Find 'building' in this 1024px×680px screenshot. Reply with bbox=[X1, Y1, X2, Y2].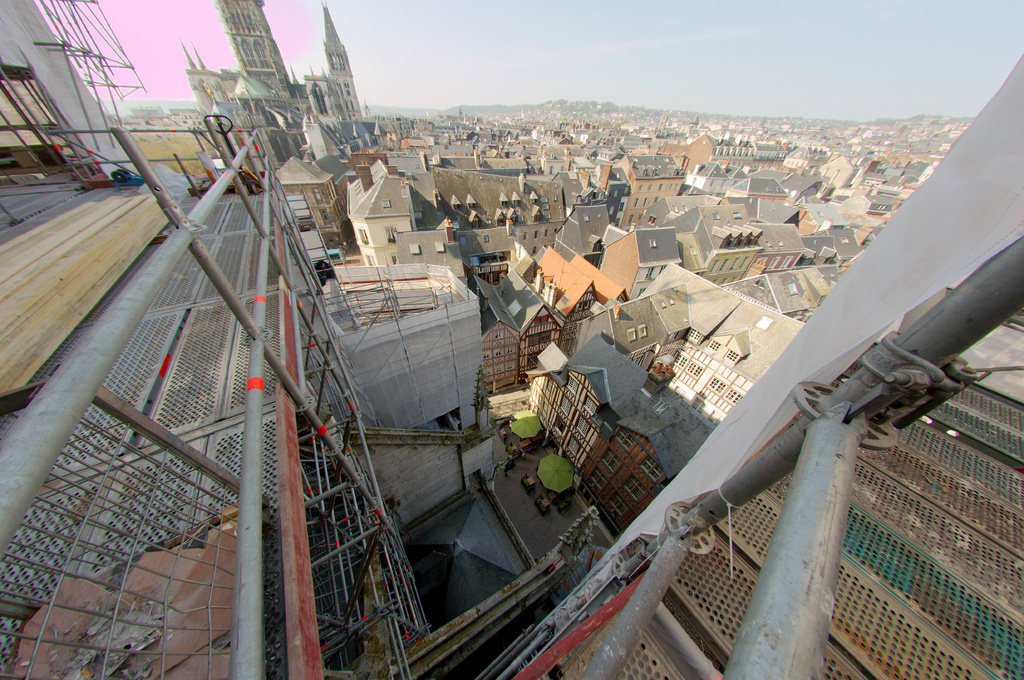
bbox=[174, 38, 243, 119].
